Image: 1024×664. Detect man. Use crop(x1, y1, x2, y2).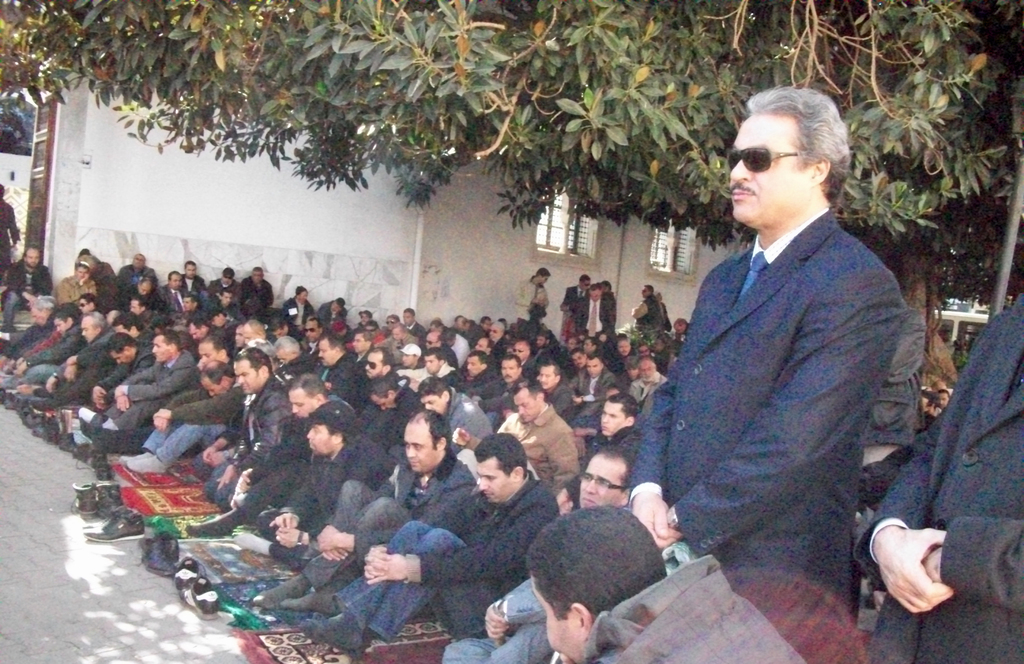
crop(177, 286, 202, 319).
